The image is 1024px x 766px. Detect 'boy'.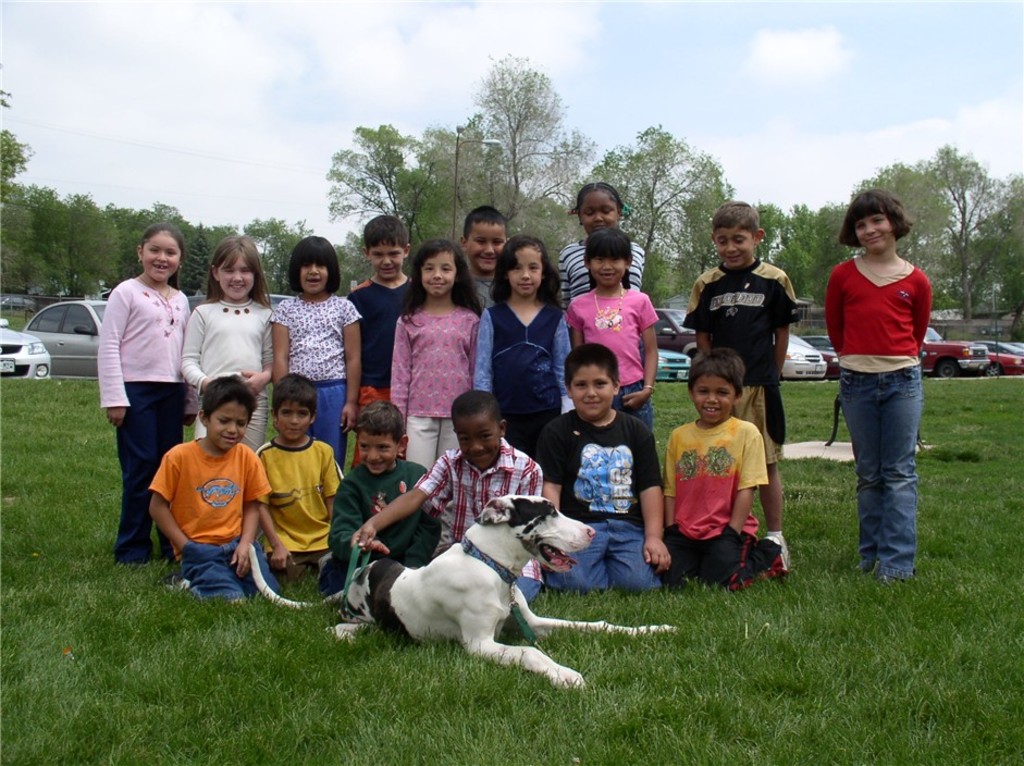
Detection: [347, 213, 412, 466].
